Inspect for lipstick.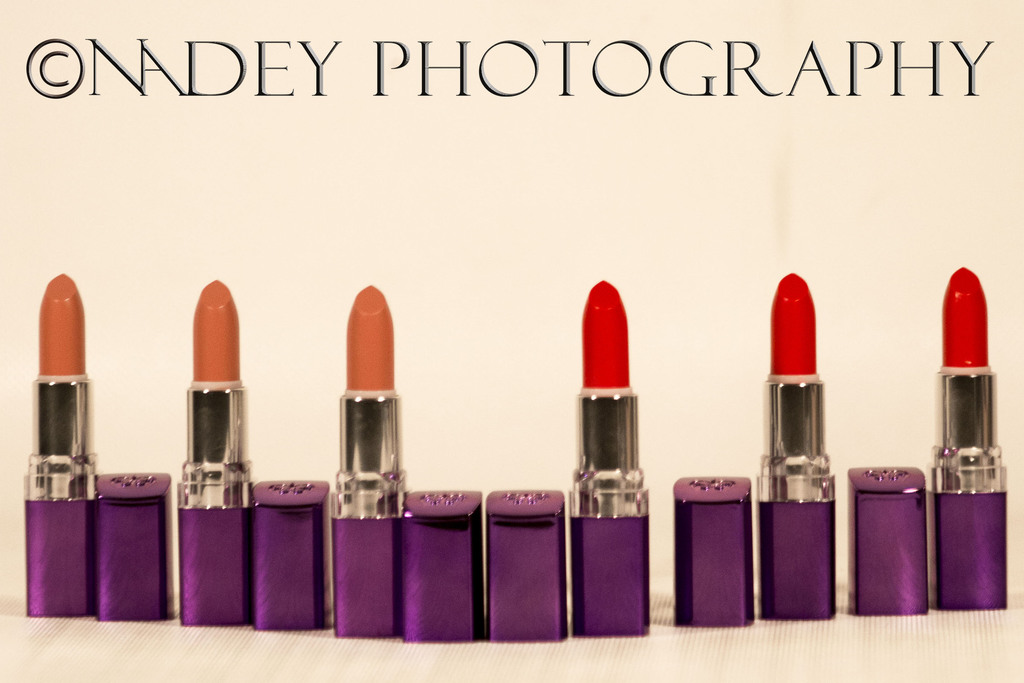
Inspection: box=[572, 279, 652, 641].
